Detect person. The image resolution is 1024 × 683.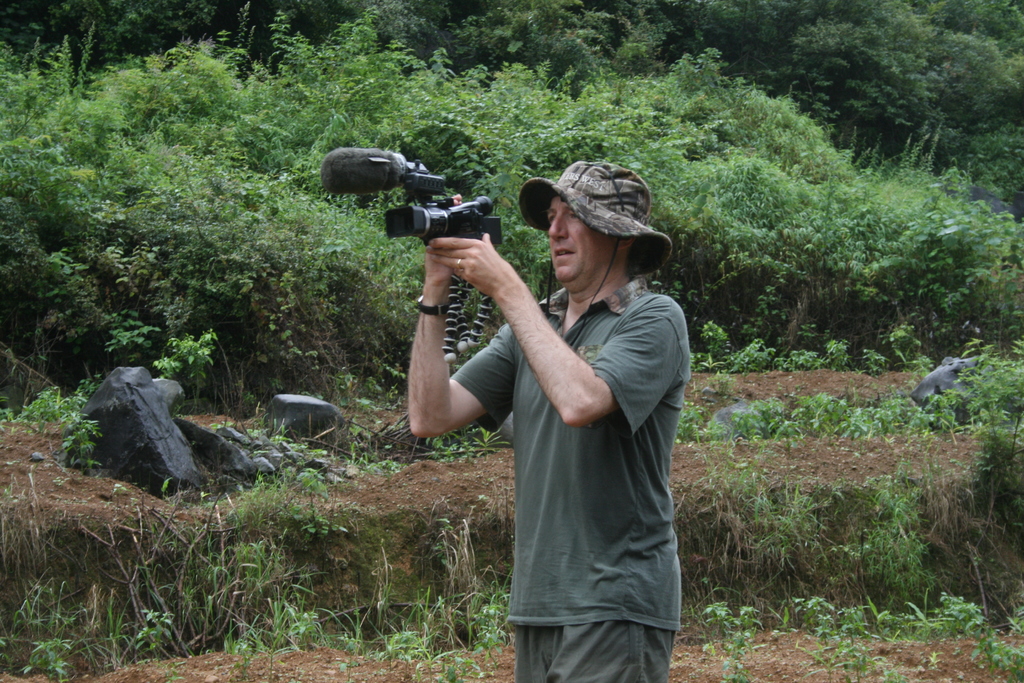
select_region(388, 157, 703, 614).
